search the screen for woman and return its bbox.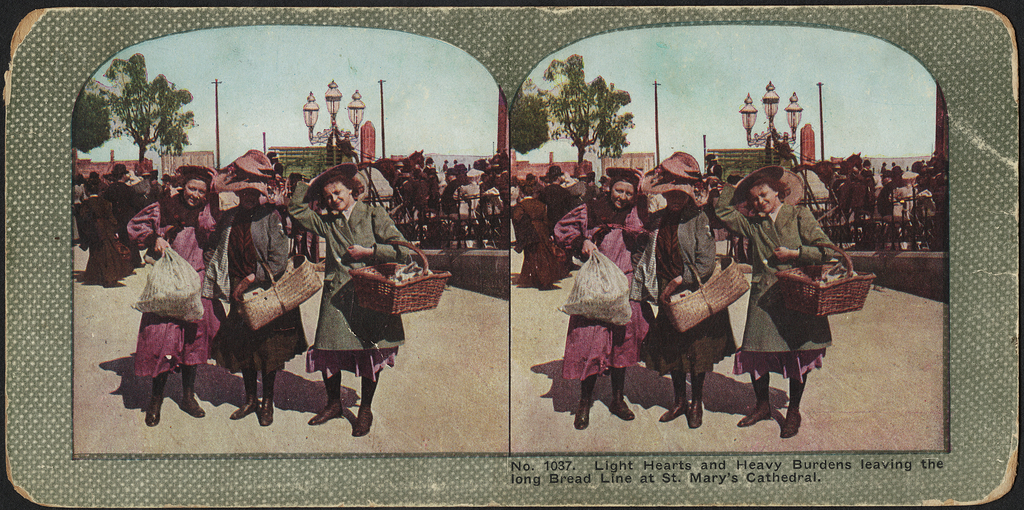
Found: 554/172/648/431.
